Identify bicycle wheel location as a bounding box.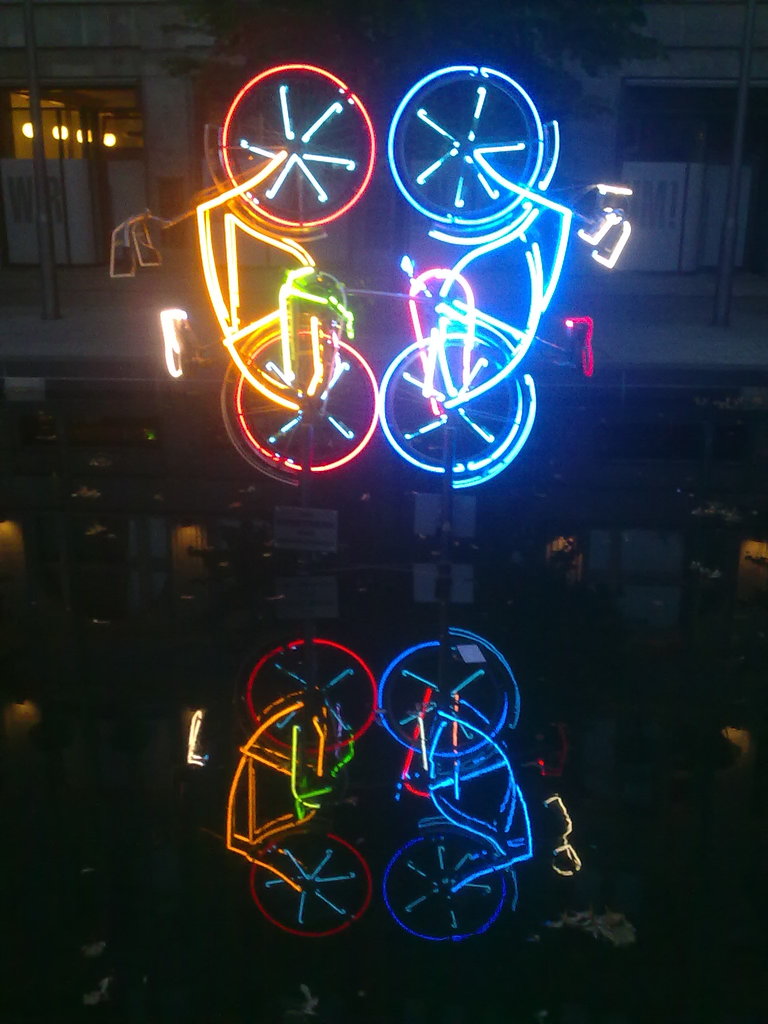
locate(395, 817, 497, 940).
